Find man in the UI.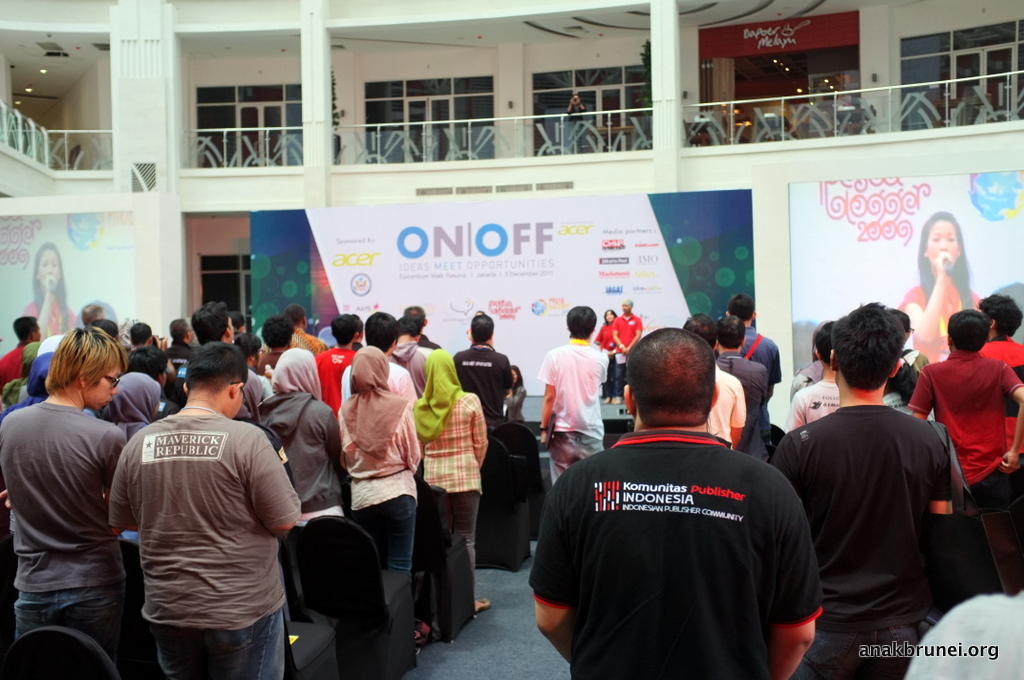
UI element at x1=1, y1=313, x2=41, y2=383.
